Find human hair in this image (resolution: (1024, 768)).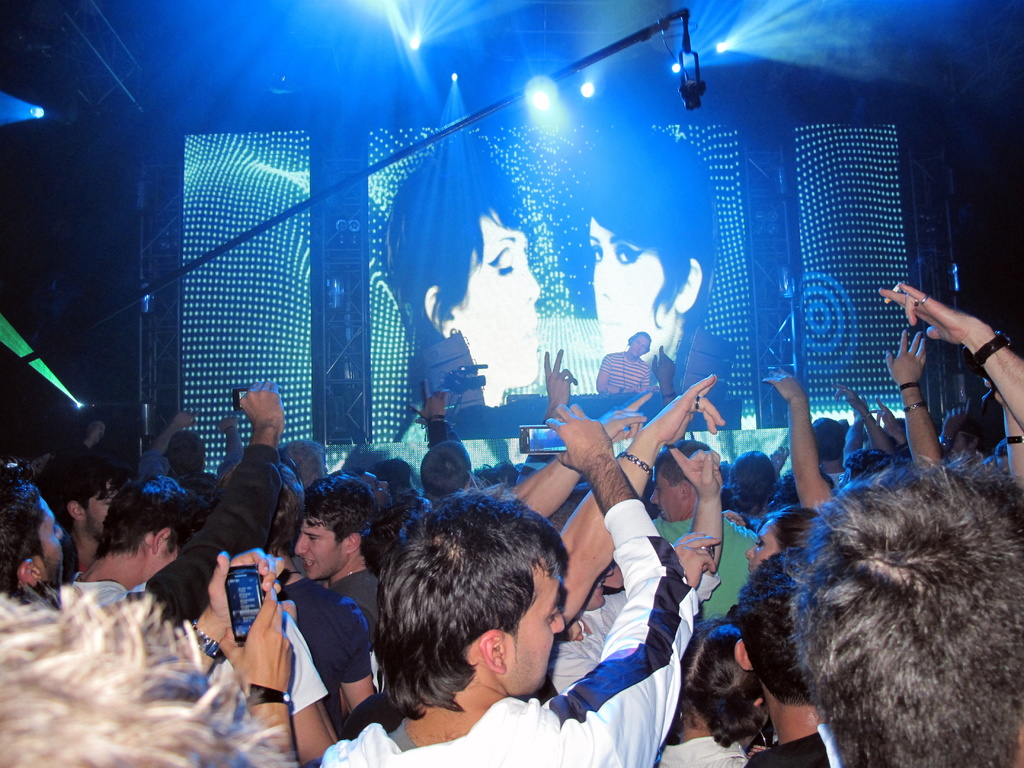
<region>632, 328, 652, 358</region>.
